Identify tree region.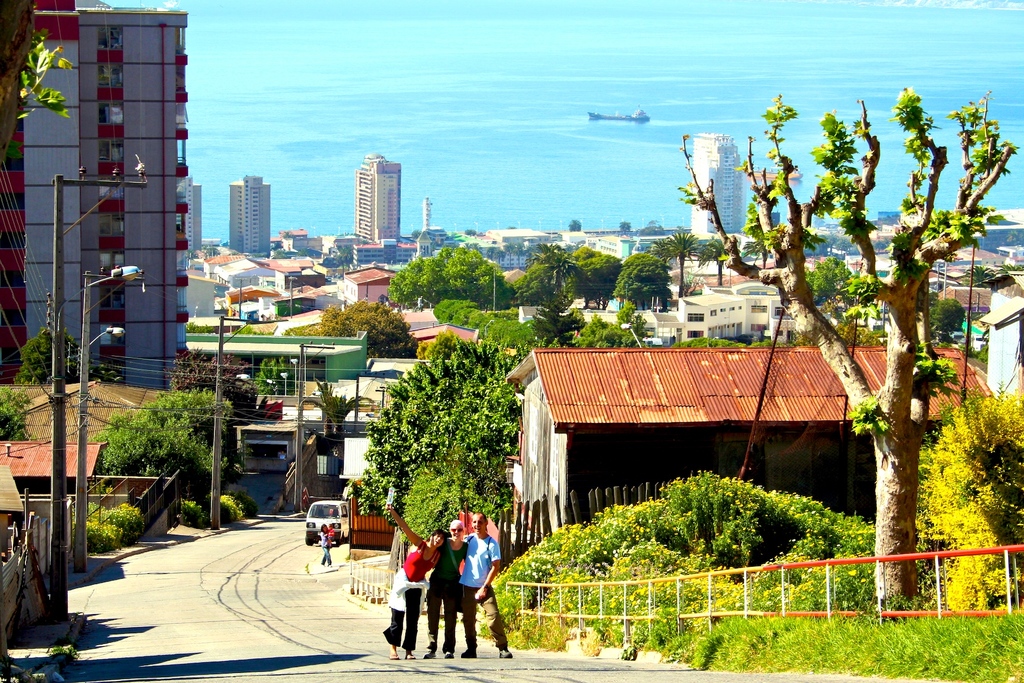
Region: <region>696, 231, 731, 288</region>.
